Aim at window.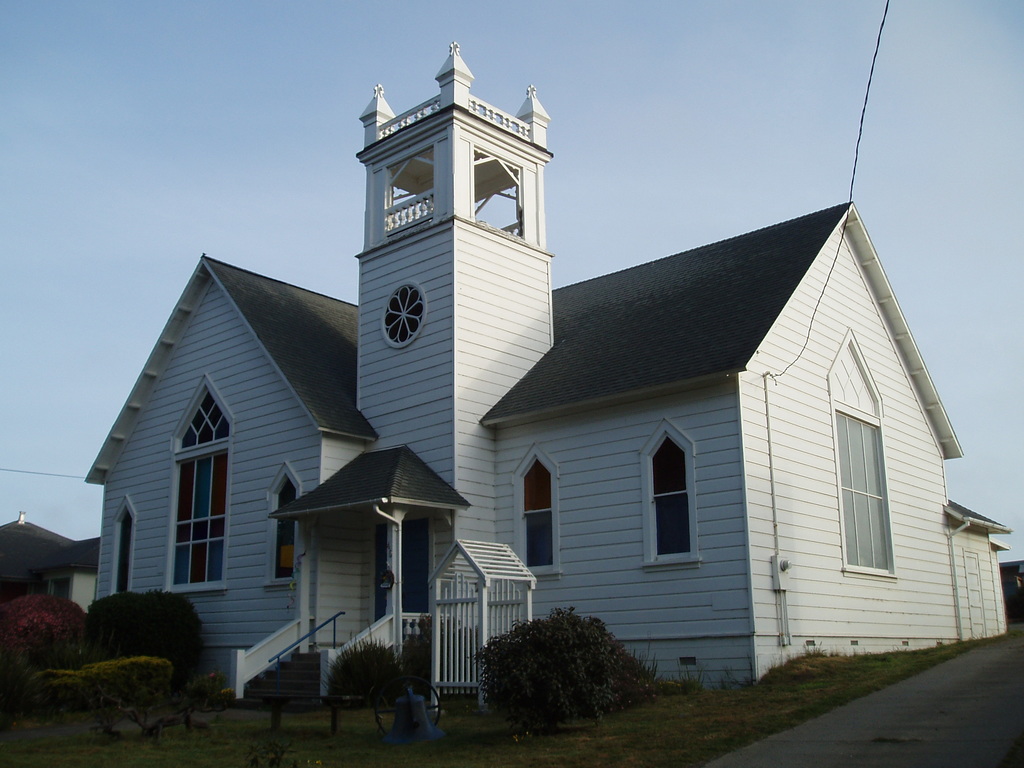
Aimed at (left=115, top=492, right=141, bottom=598).
